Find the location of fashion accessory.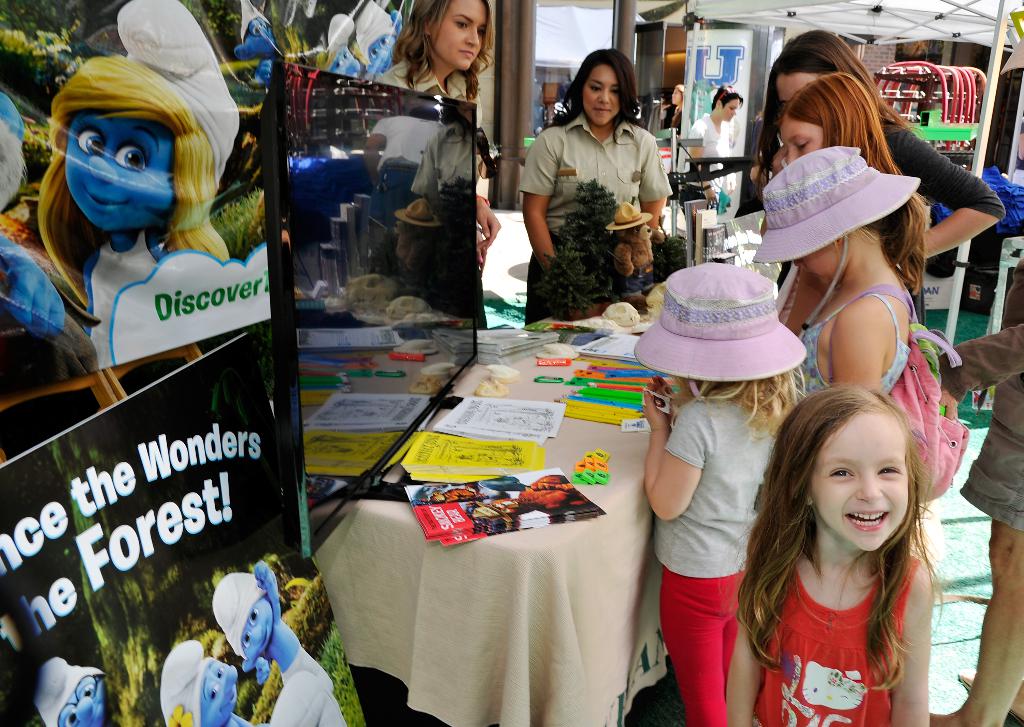
Location: [0, 92, 25, 138].
